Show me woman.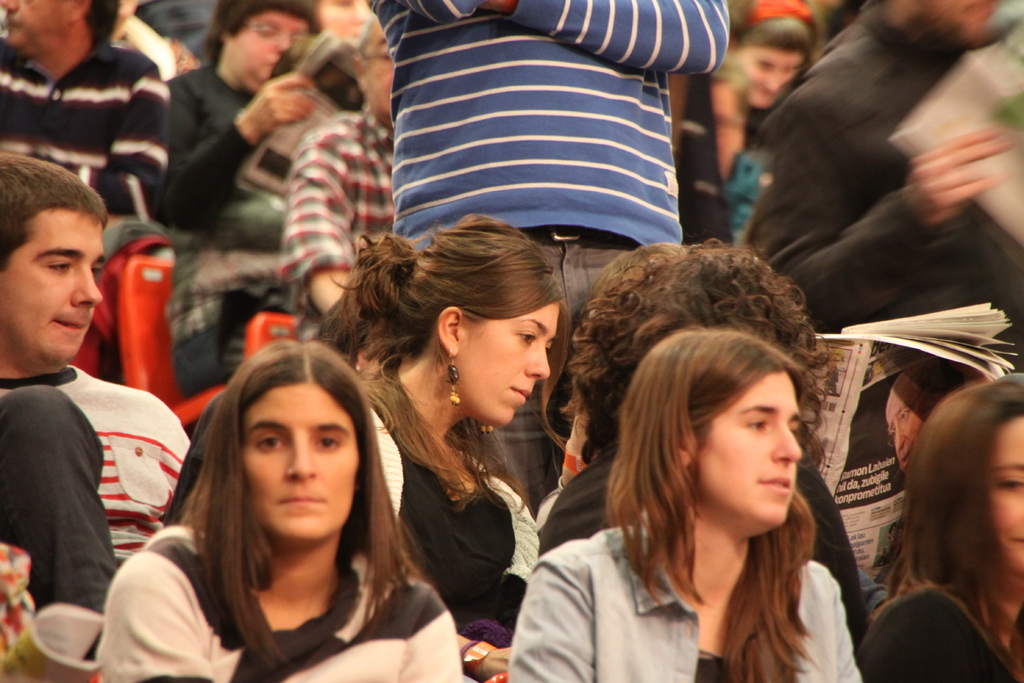
woman is here: [90, 331, 462, 682].
